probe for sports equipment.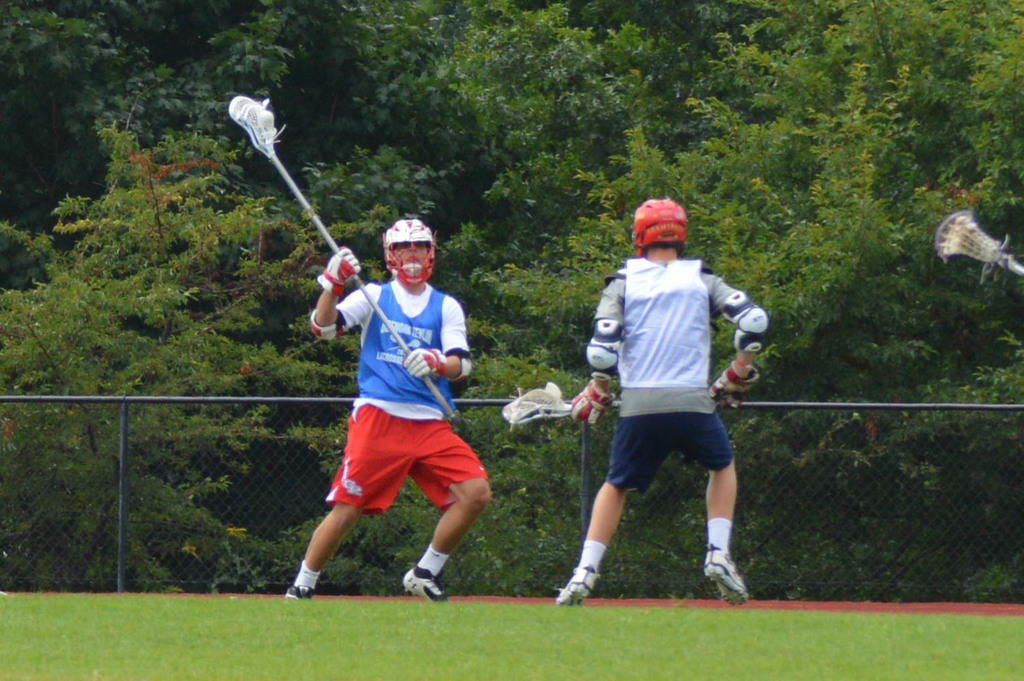
Probe result: {"left": 571, "top": 380, "right": 609, "bottom": 427}.
